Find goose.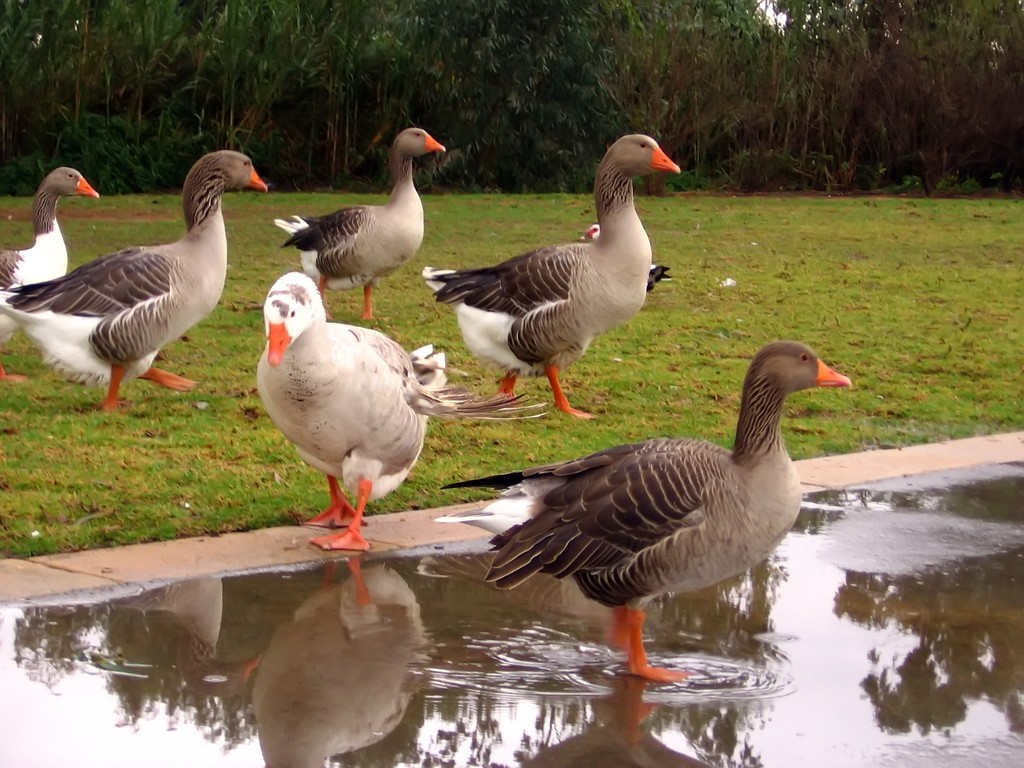
(276,124,445,321).
